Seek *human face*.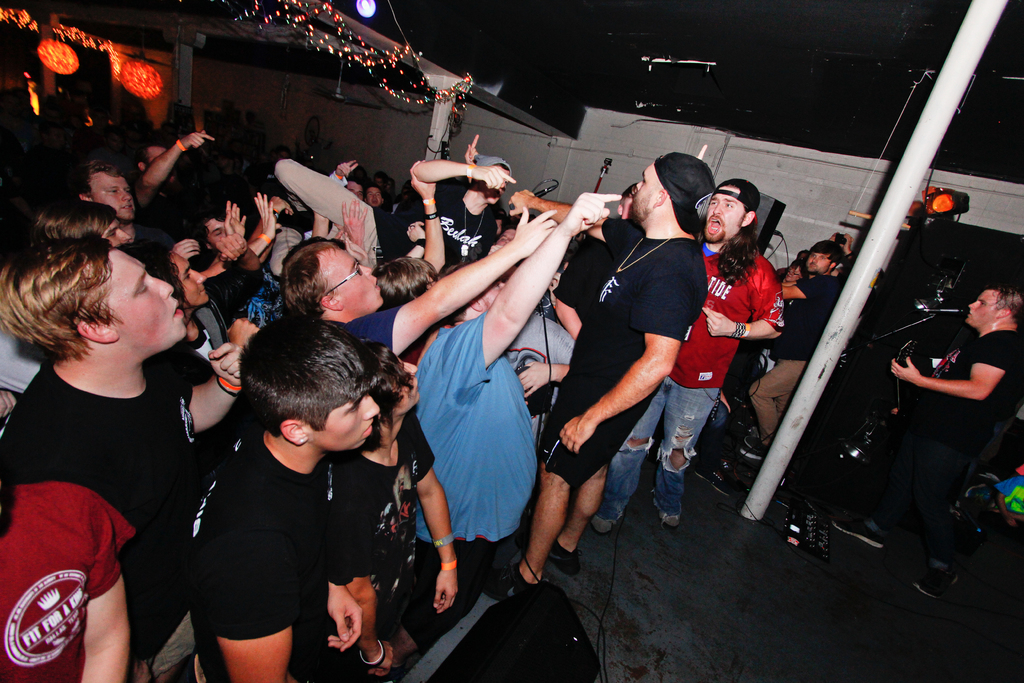
bbox=(709, 185, 744, 238).
